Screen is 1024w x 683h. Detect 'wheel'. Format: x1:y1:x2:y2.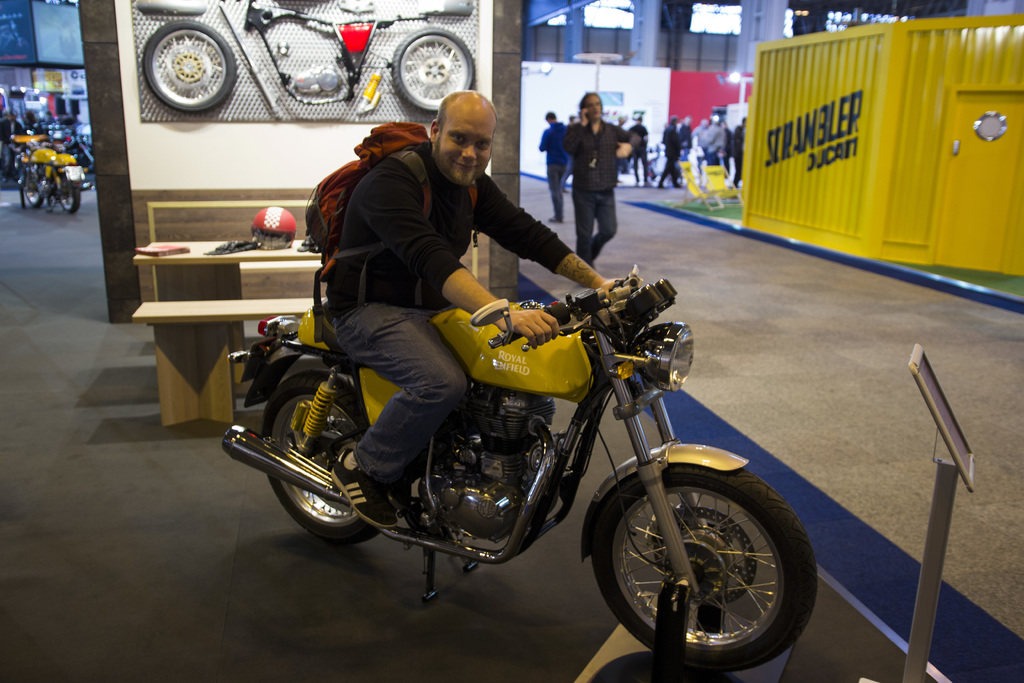
593:476:808:667.
